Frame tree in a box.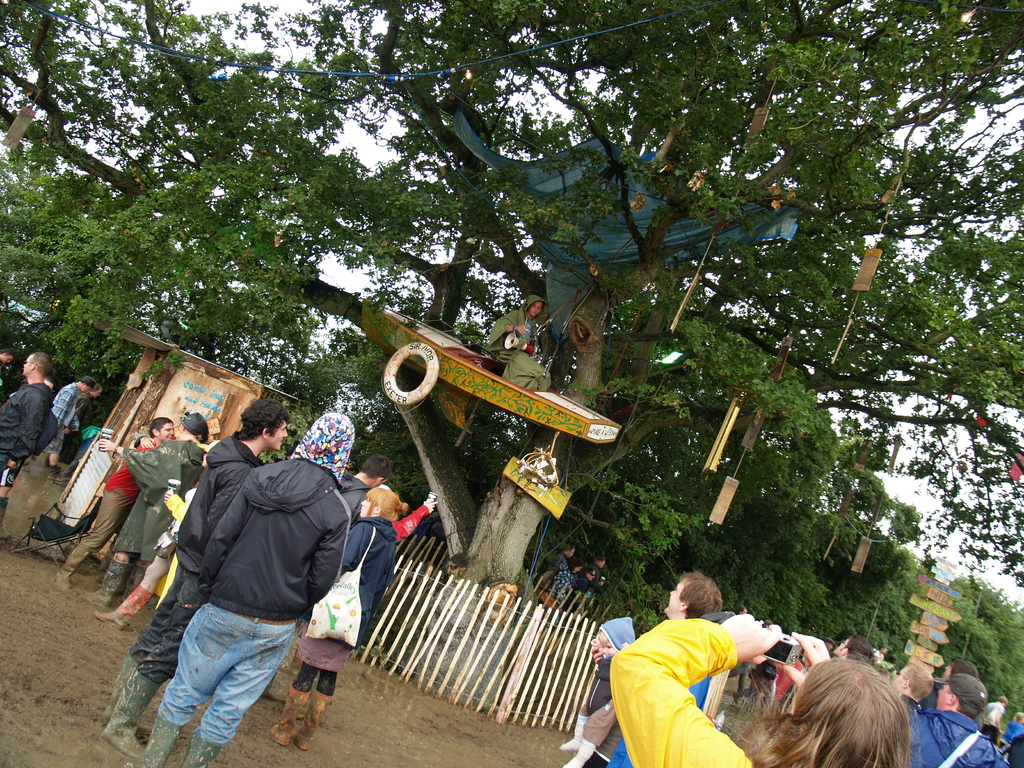
<bbox>941, 563, 1023, 716</bbox>.
